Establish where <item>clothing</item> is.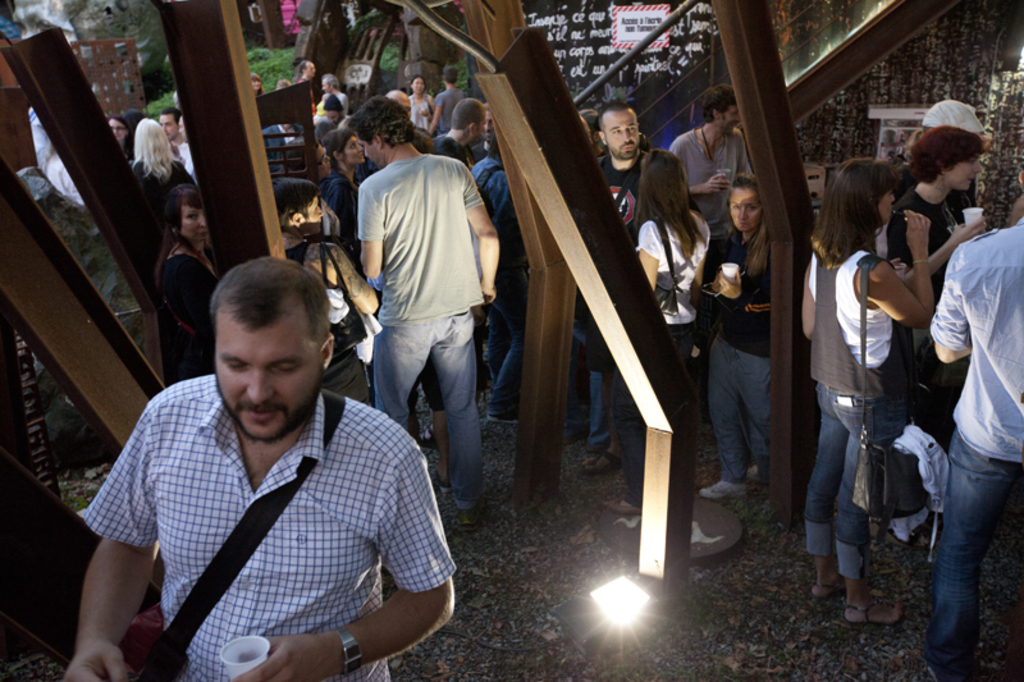
Established at x1=918, y1=459, x2=1018, y2=681.
